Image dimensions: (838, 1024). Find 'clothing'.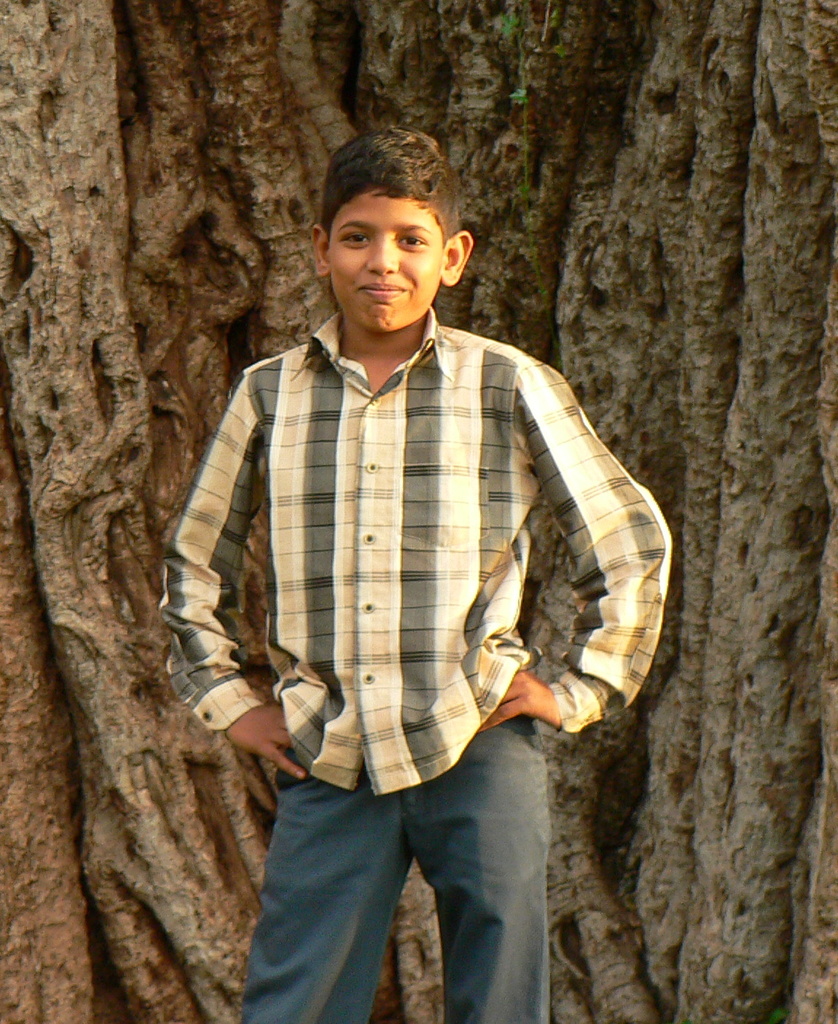
box=[162, 310, 675, 798].
